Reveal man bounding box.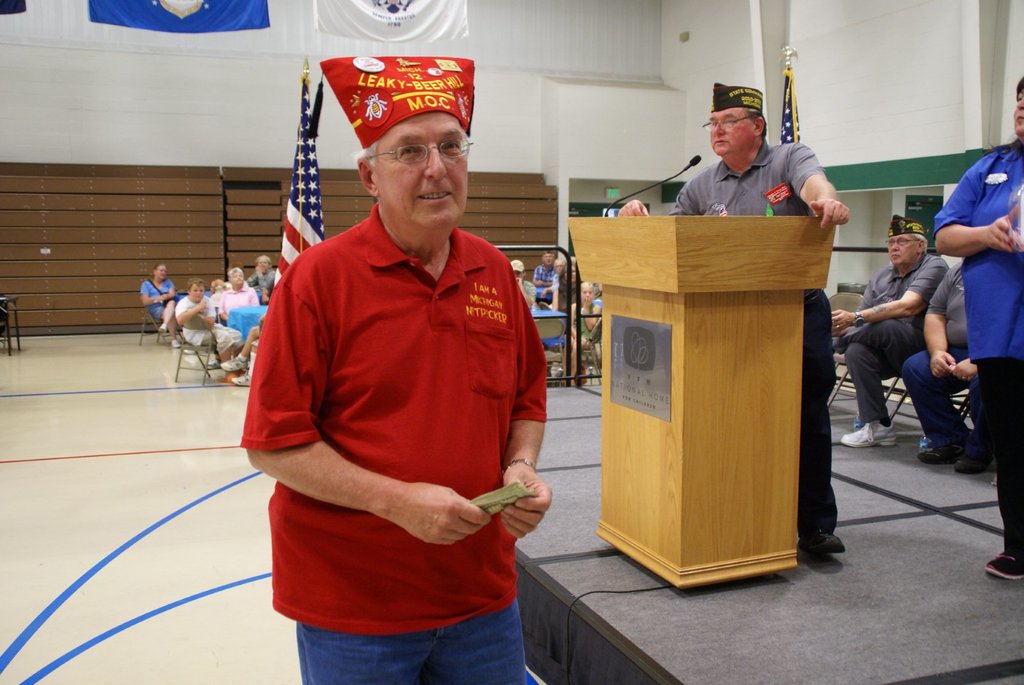
Revealed: 531,249,559,291.
